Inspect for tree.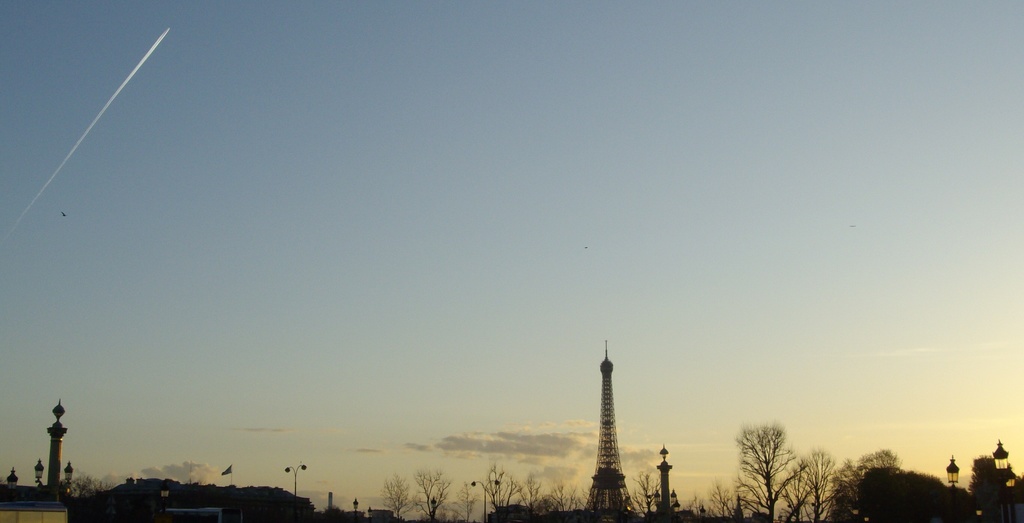
Inspection: x1=383, y1=472, x2=405, y2=521.
